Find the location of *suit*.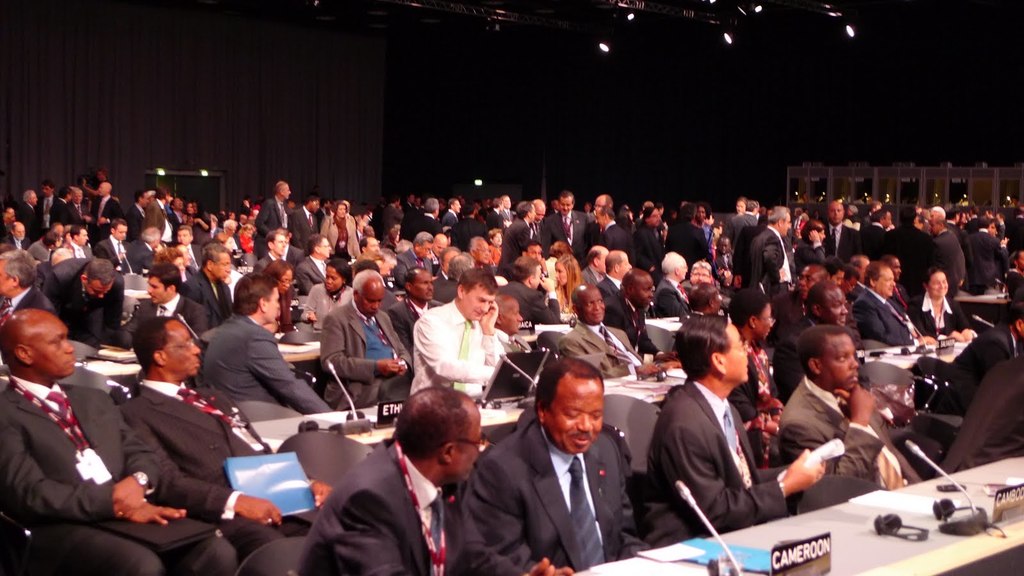
Location: (x1=893, y1=285, x2=911, y2=318).
